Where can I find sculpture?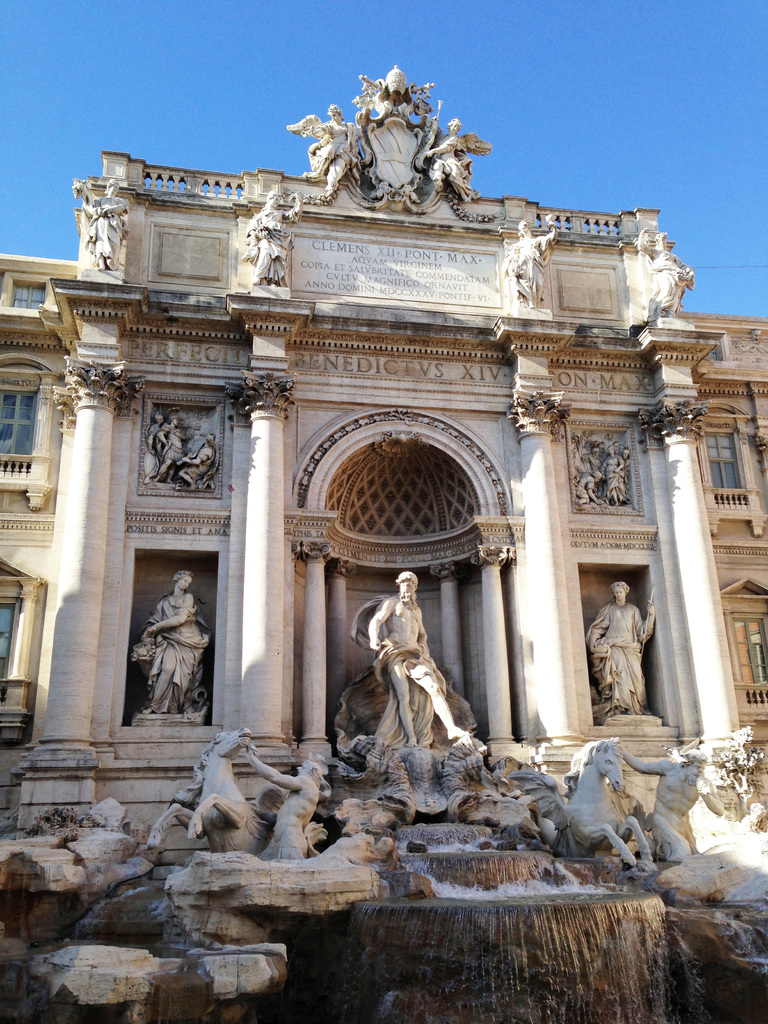
You can find it at x1=132, y1=557, x2=202, y2=712.
